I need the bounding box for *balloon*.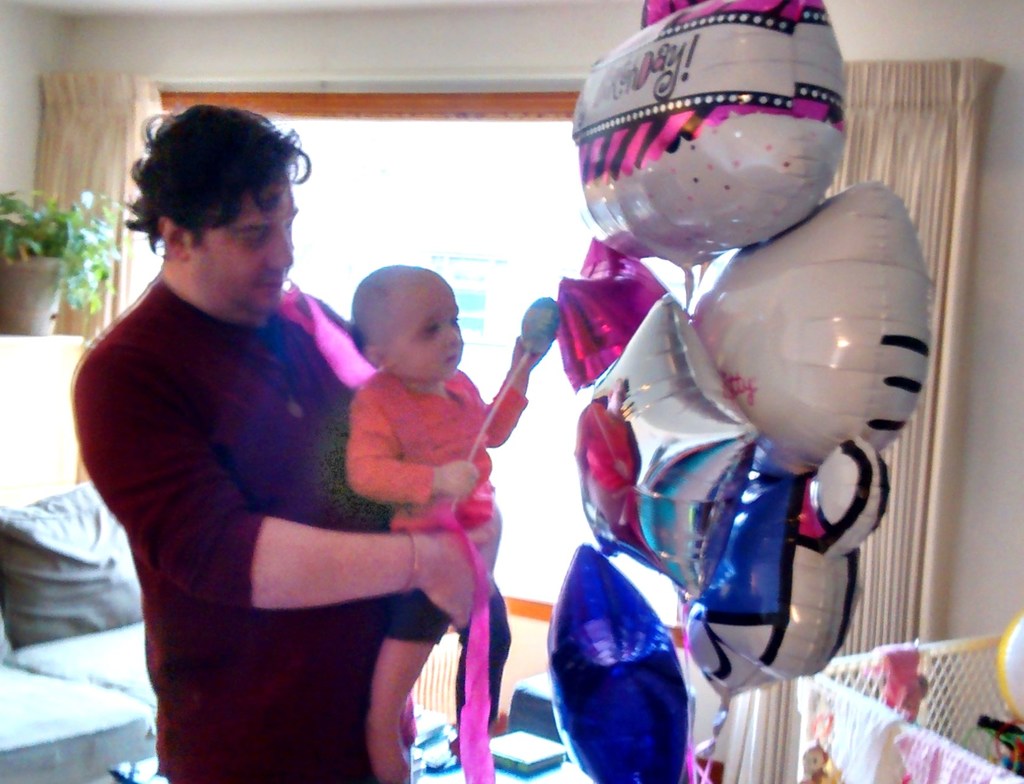
Here it is: <region>567, 0, 852, 275</region>.
